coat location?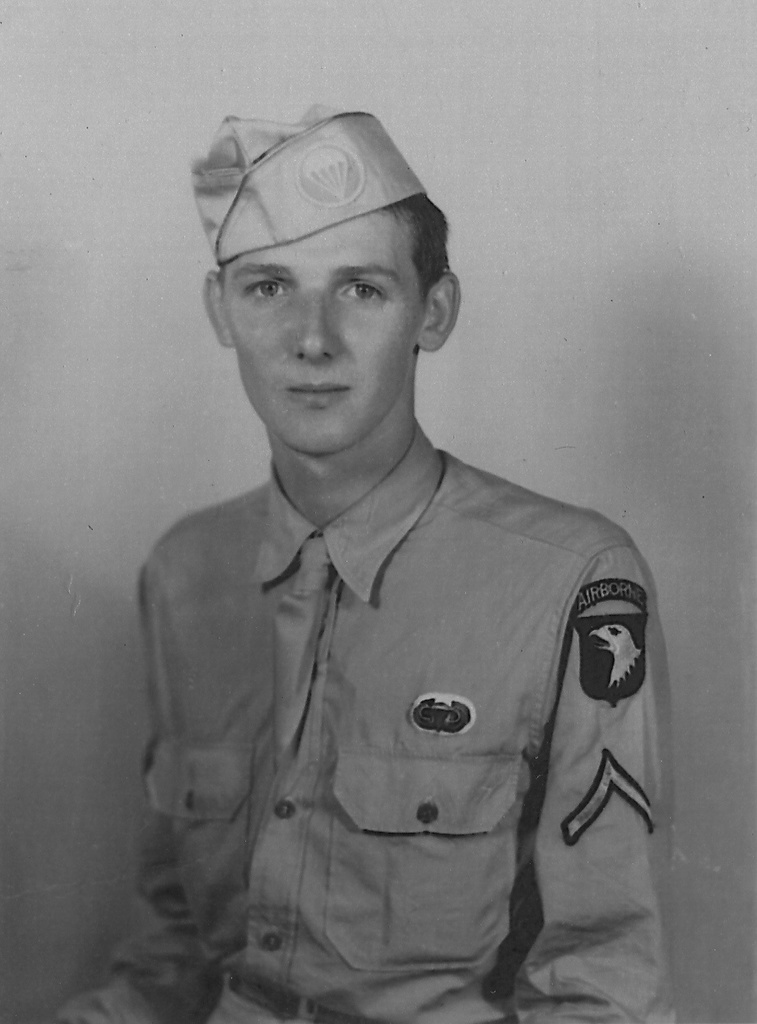
pyautogui.locateOnScreen(64, 433, 679, 1023)
